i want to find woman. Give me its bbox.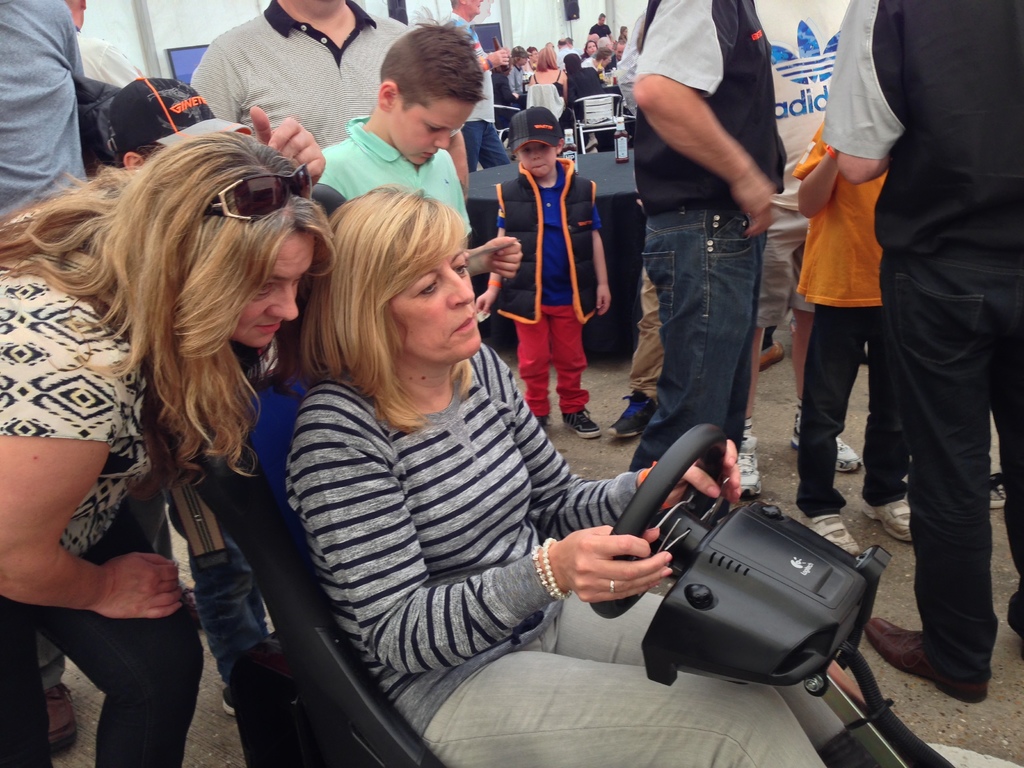
0 131 332 767.
